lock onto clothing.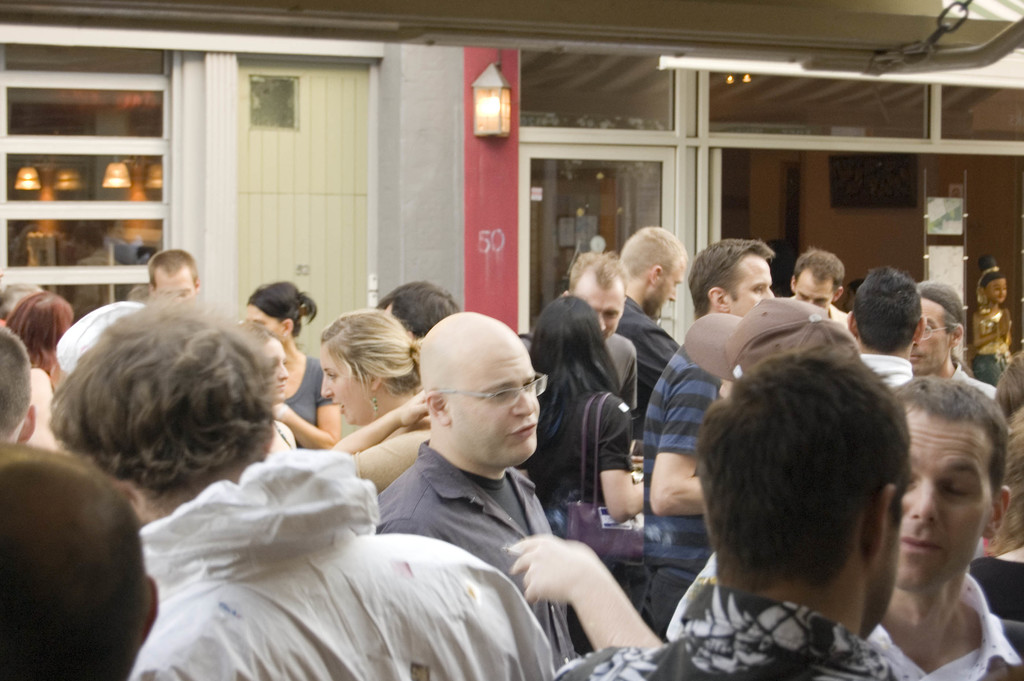
Locked: pyautogui.locateOnScreen(506, 392, 628, 509).
